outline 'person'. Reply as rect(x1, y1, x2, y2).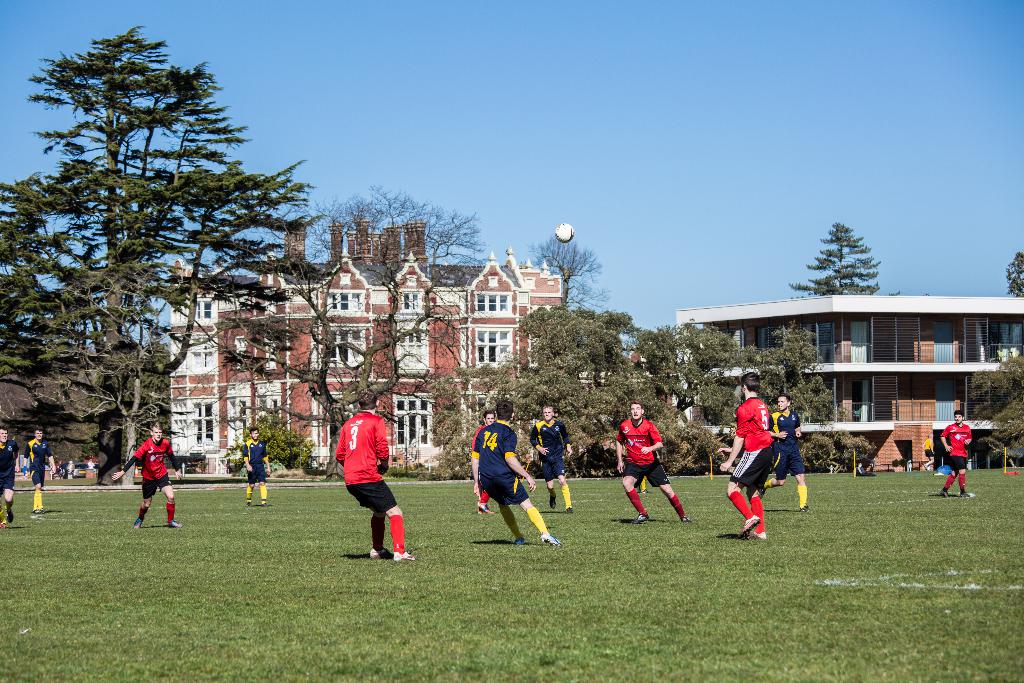
rect(22, 428, 55, 520).
